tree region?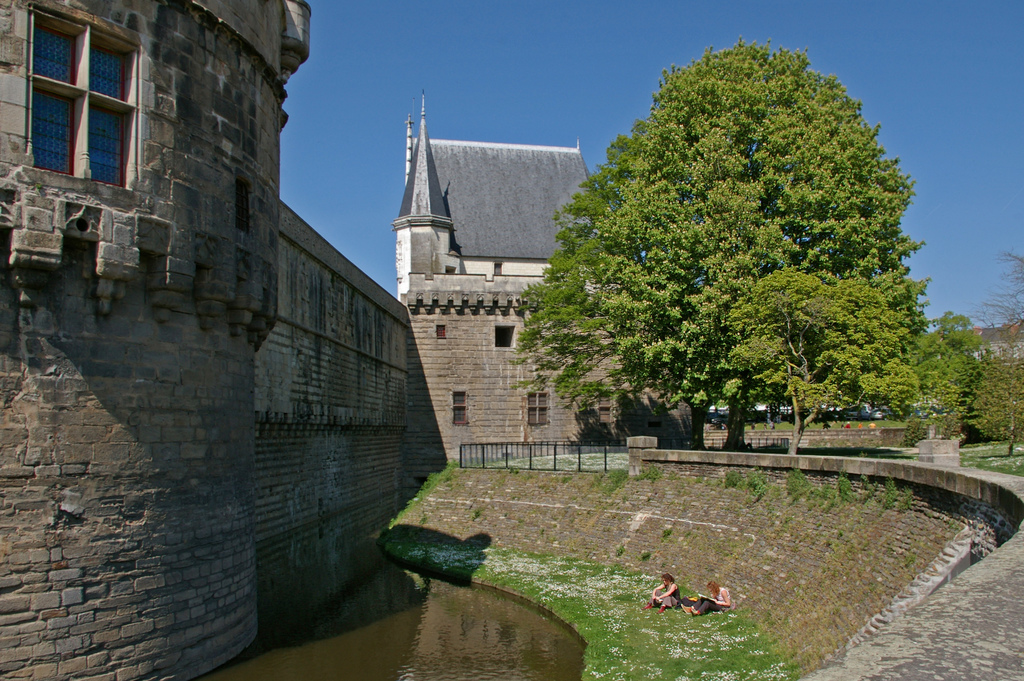
select_region(968, 355, 1023, 456)
